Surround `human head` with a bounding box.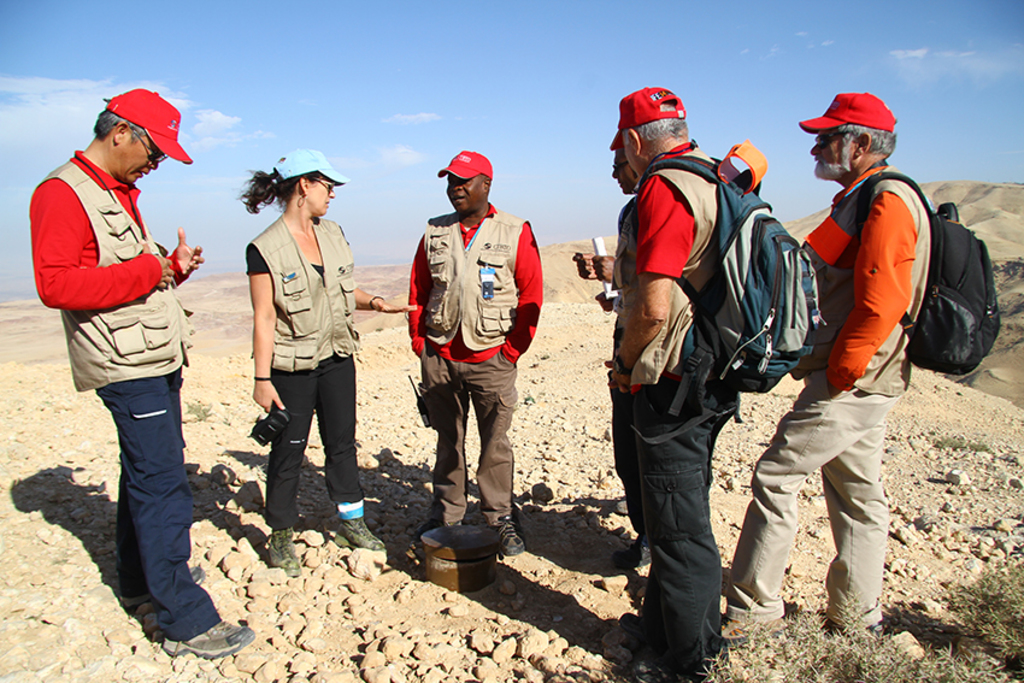
l=95, t=87, r=193, b=183.
